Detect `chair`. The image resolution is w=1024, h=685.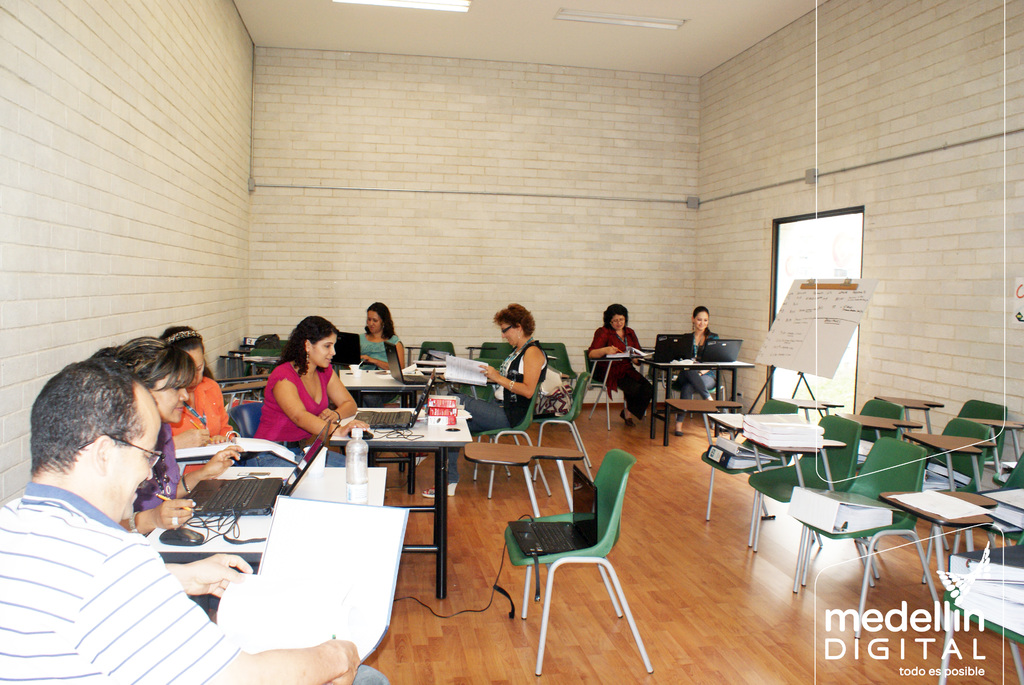
x1=795 y1=446 x2=946 y2=636.
